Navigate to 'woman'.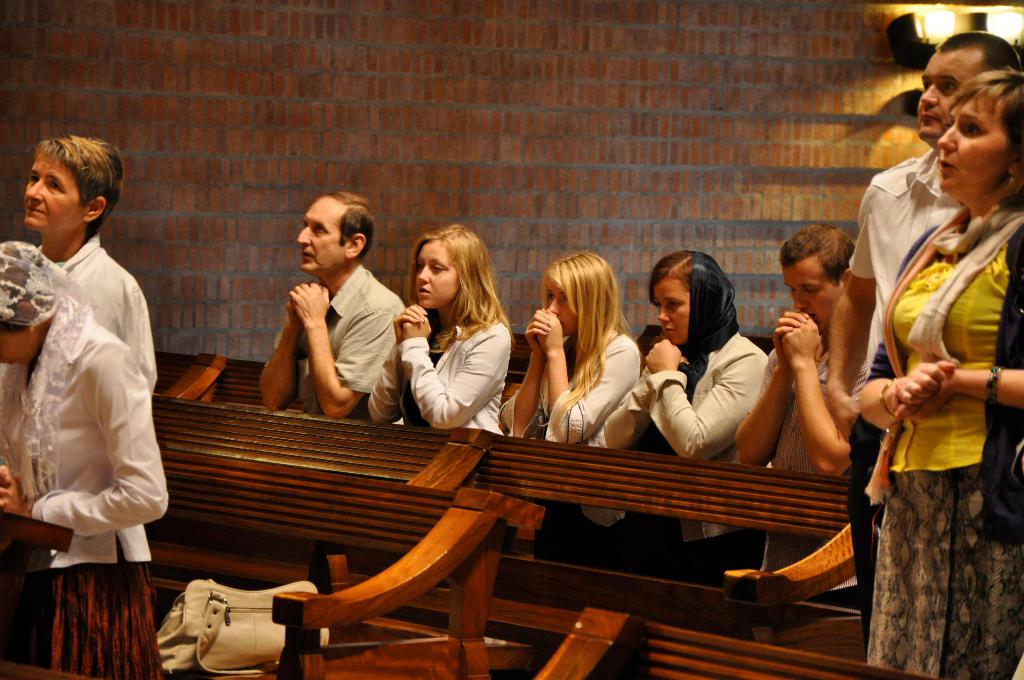
Navigation target: Rect(604, 243, 790, 476).
